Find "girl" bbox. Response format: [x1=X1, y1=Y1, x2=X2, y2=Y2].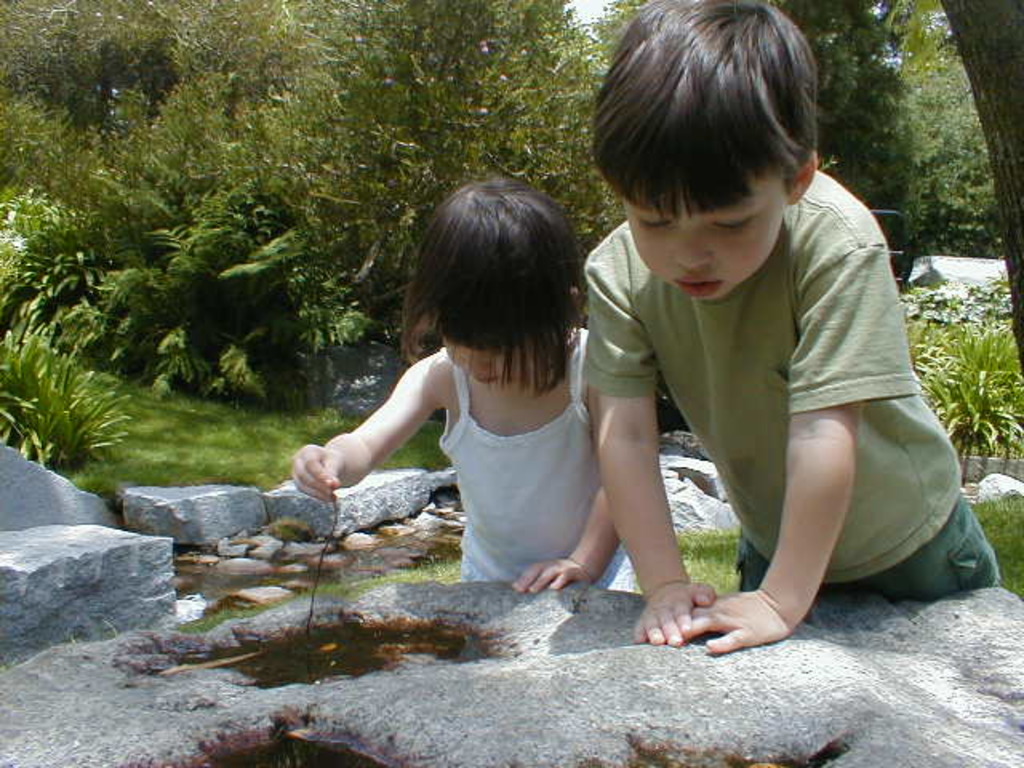
[x1=288, y1=179, x2=640, y2=592].
